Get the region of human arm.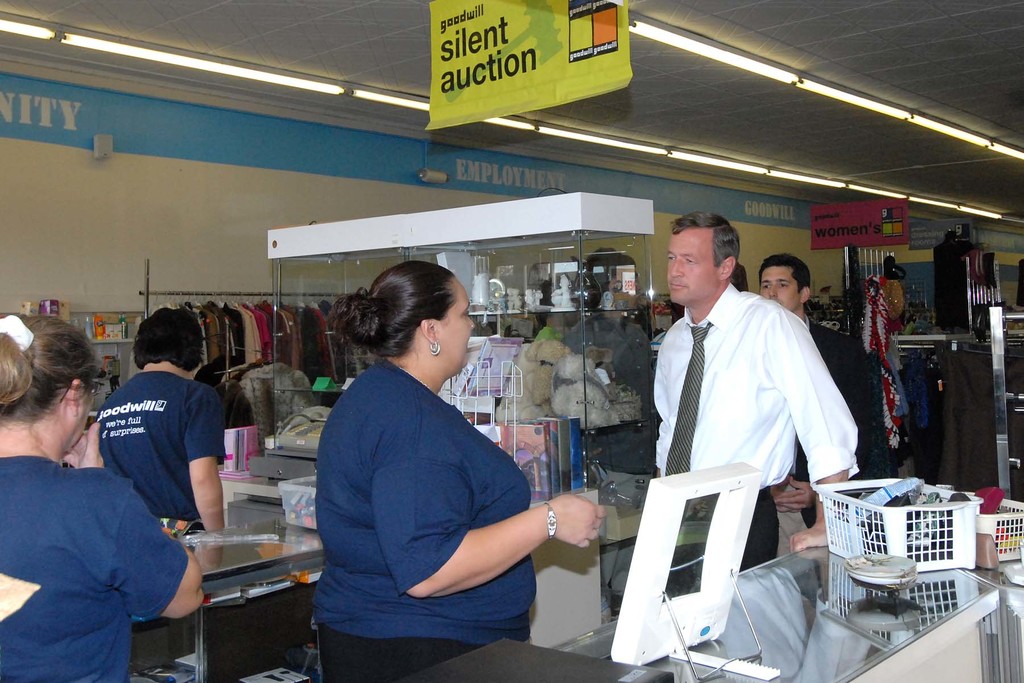
select_region(189, 391, 227, 532).
